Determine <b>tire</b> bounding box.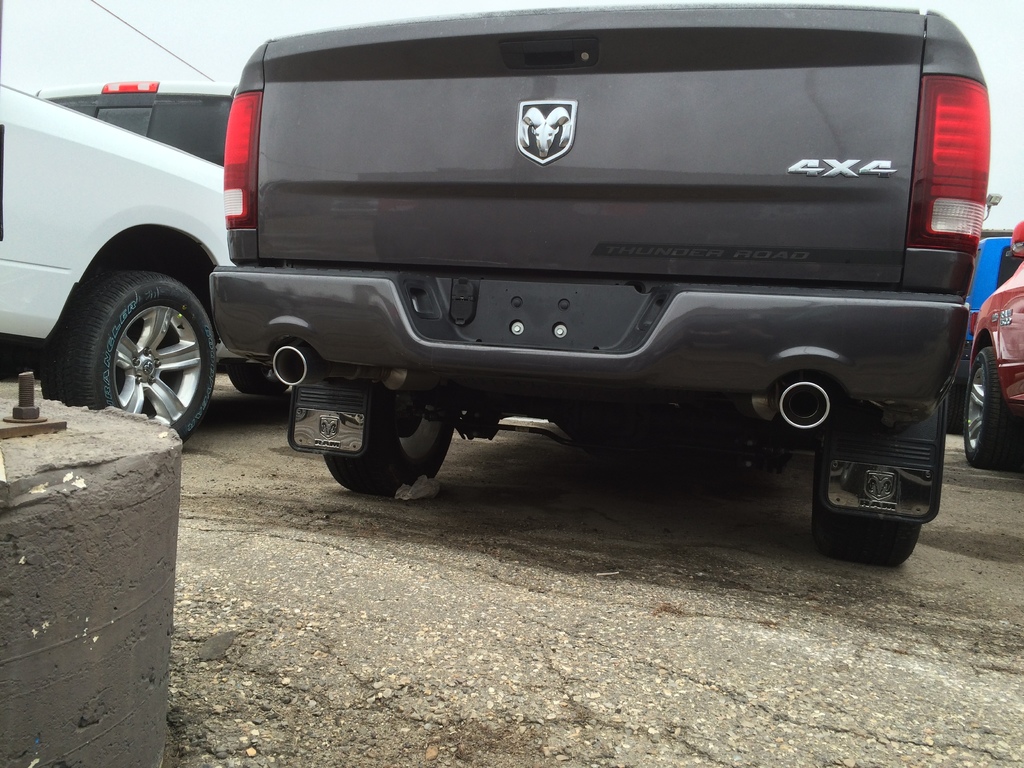
Determined: 228, 373, 289, 401.
